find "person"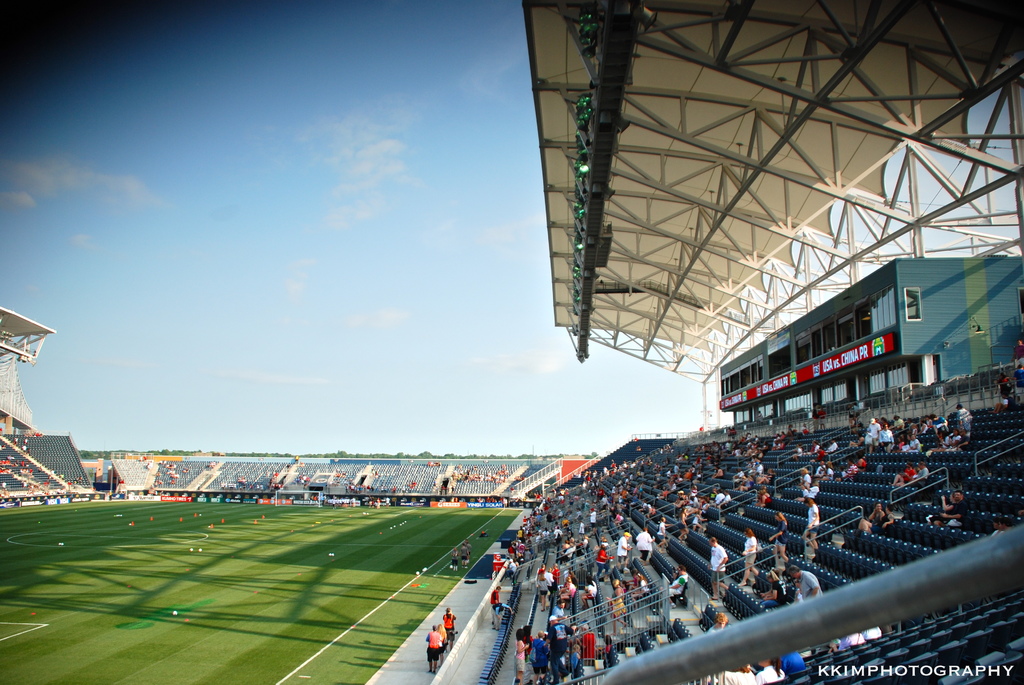
box=[999, 376, 1011, 412]
